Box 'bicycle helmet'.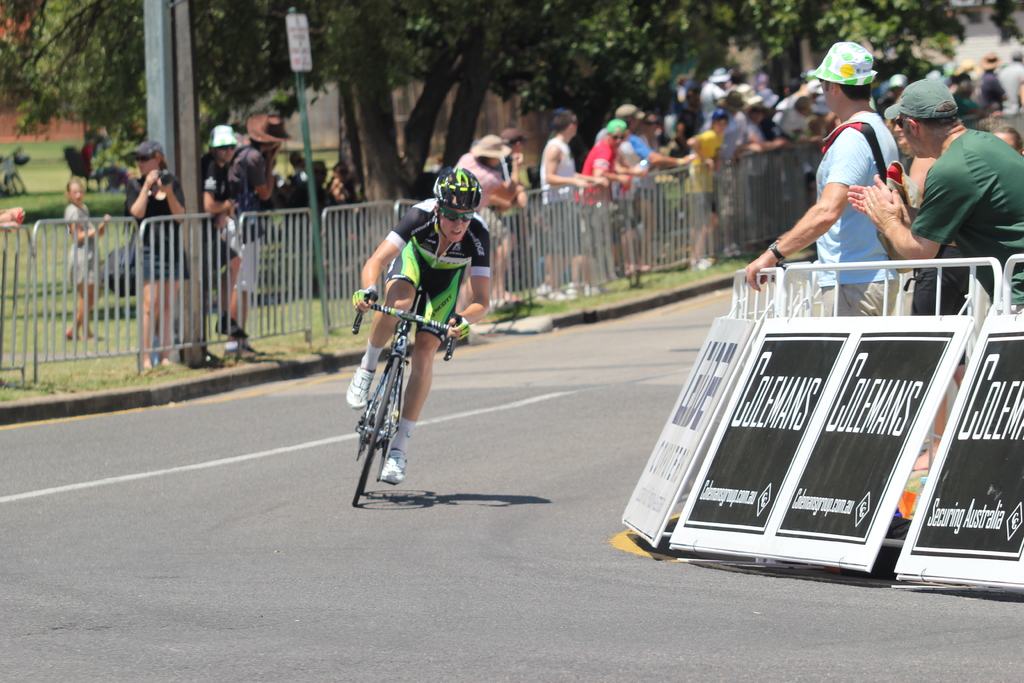
428:168:481:240.
